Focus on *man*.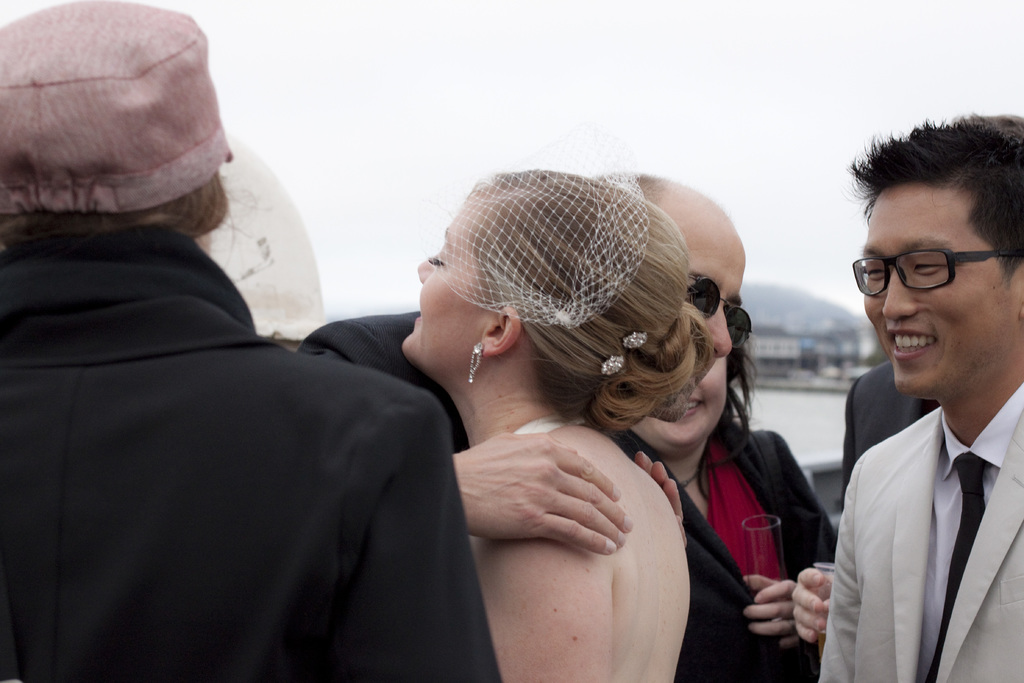
Focused at <bbox>0, 0, 506, 682</bbox>.
